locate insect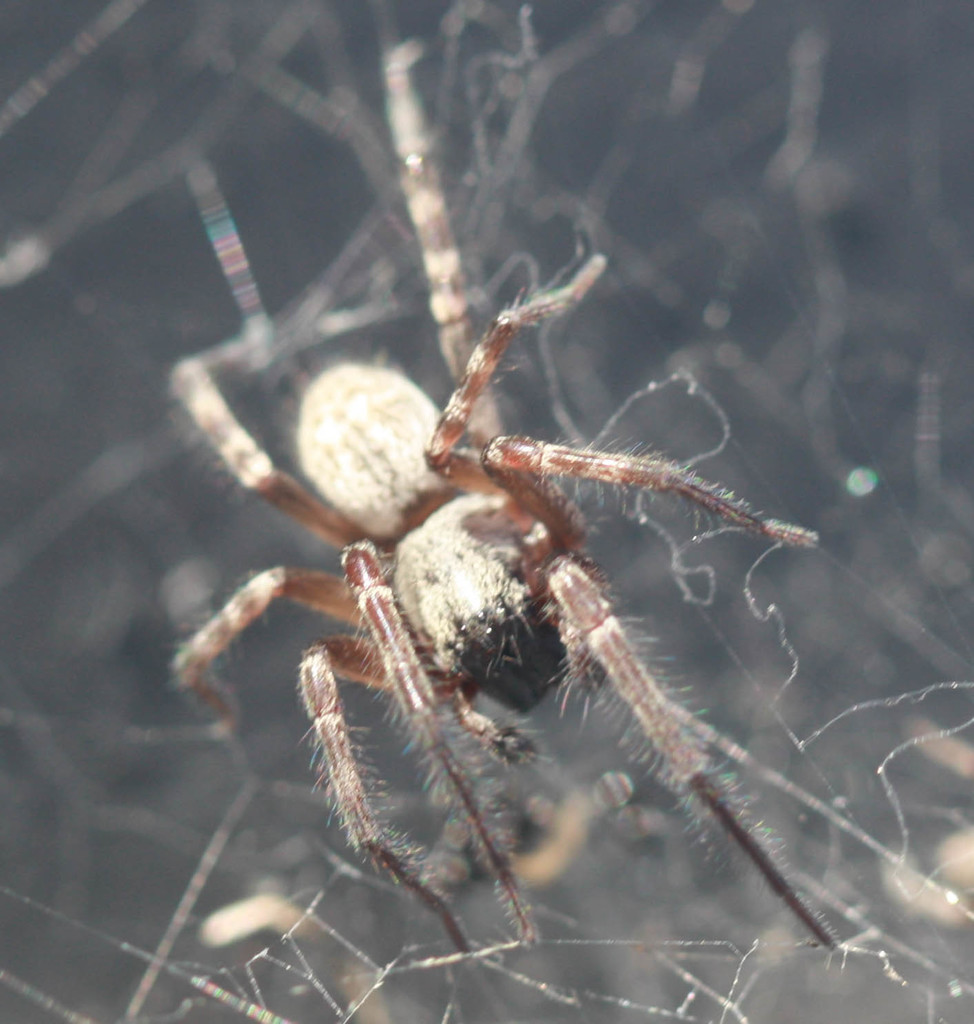
(left=146, top=38, right=851, bottom=960)
